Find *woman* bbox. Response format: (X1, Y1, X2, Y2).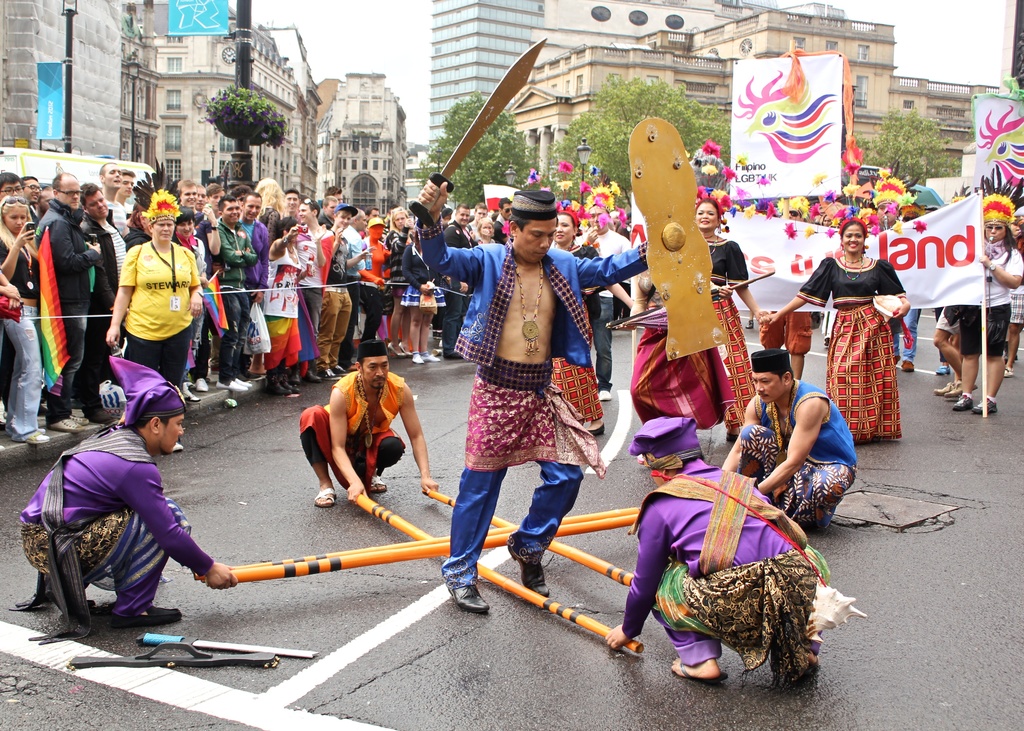
(696, 197, 785, 436).
